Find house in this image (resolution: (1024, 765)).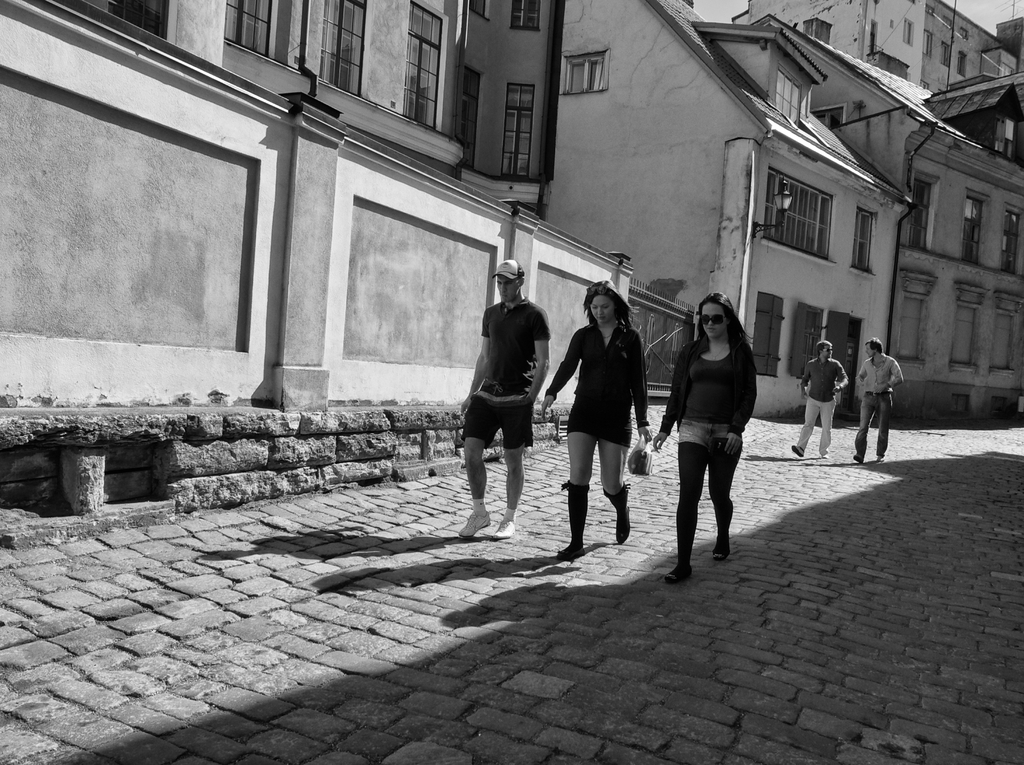
detection(562, 1, 912, 420).
